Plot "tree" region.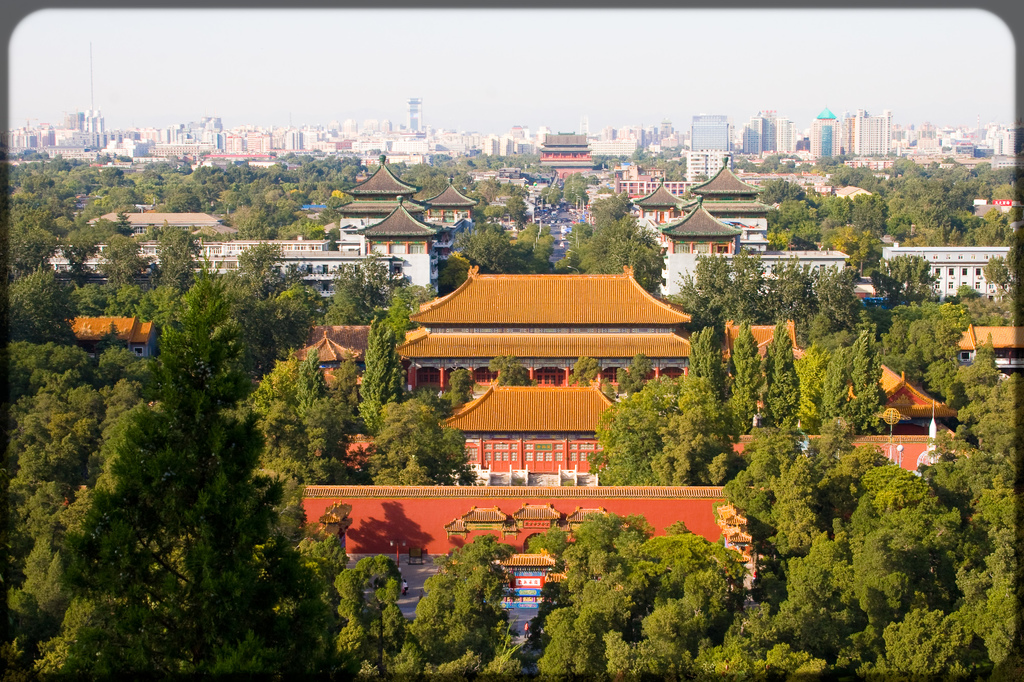
Plotted at <region>360, 306, 412, 434</region>.
